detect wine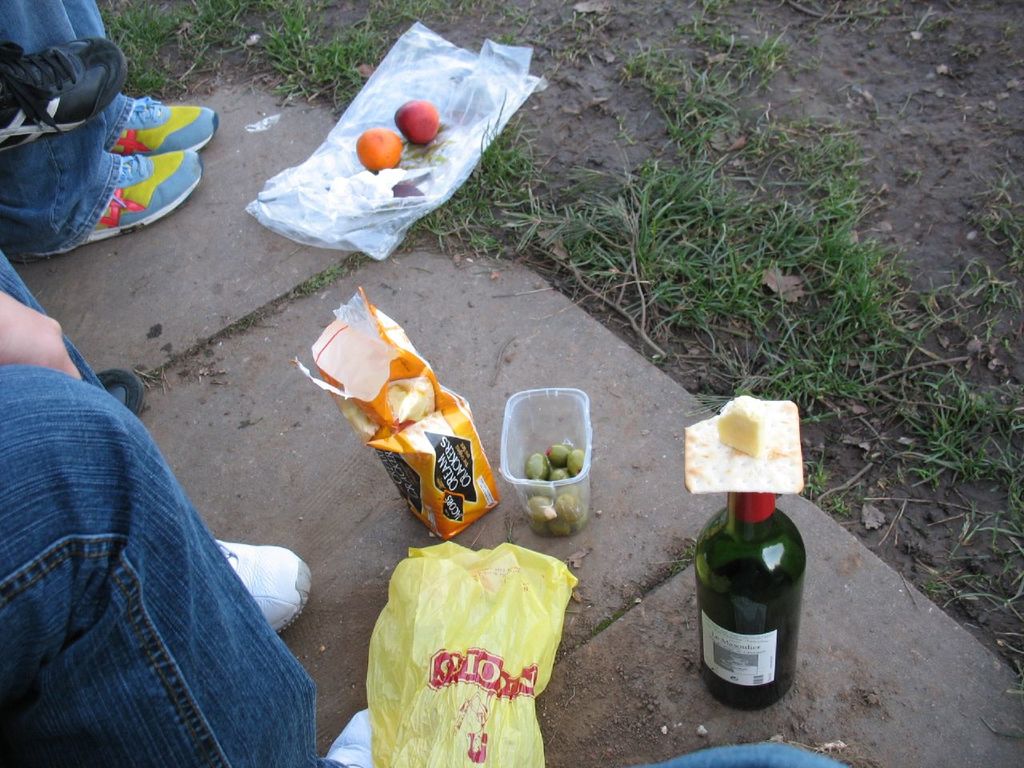
BBox(685, 483, 811, 715)
